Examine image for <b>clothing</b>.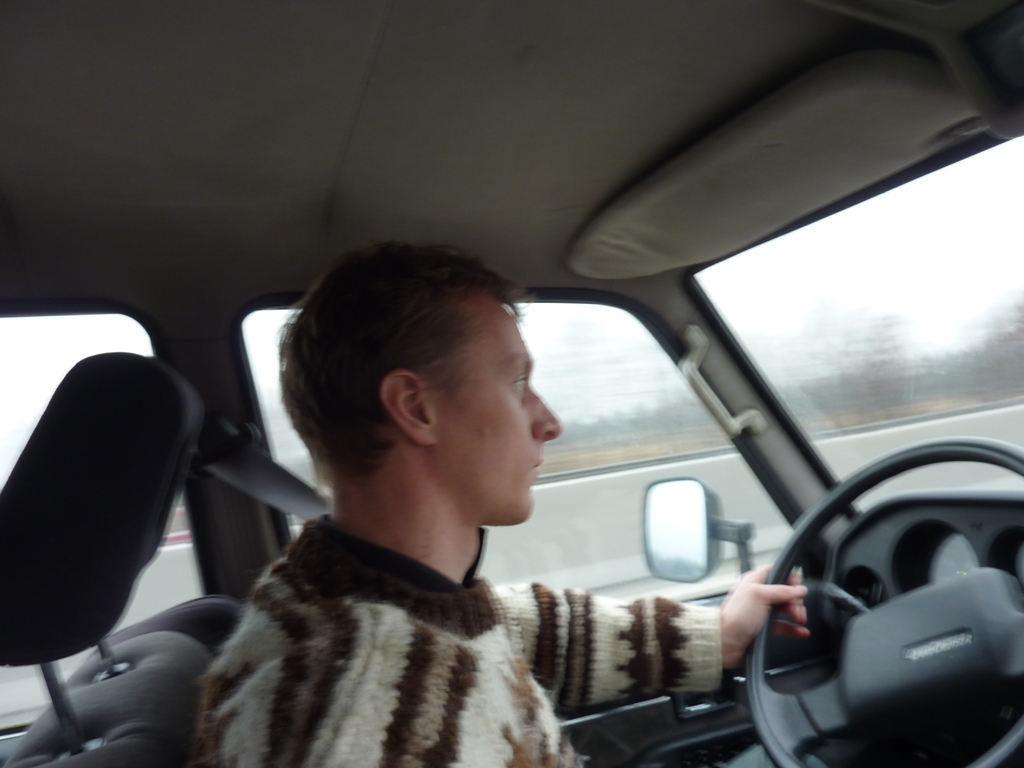
Examination result: bbox=[191, 506, 731, 767].
